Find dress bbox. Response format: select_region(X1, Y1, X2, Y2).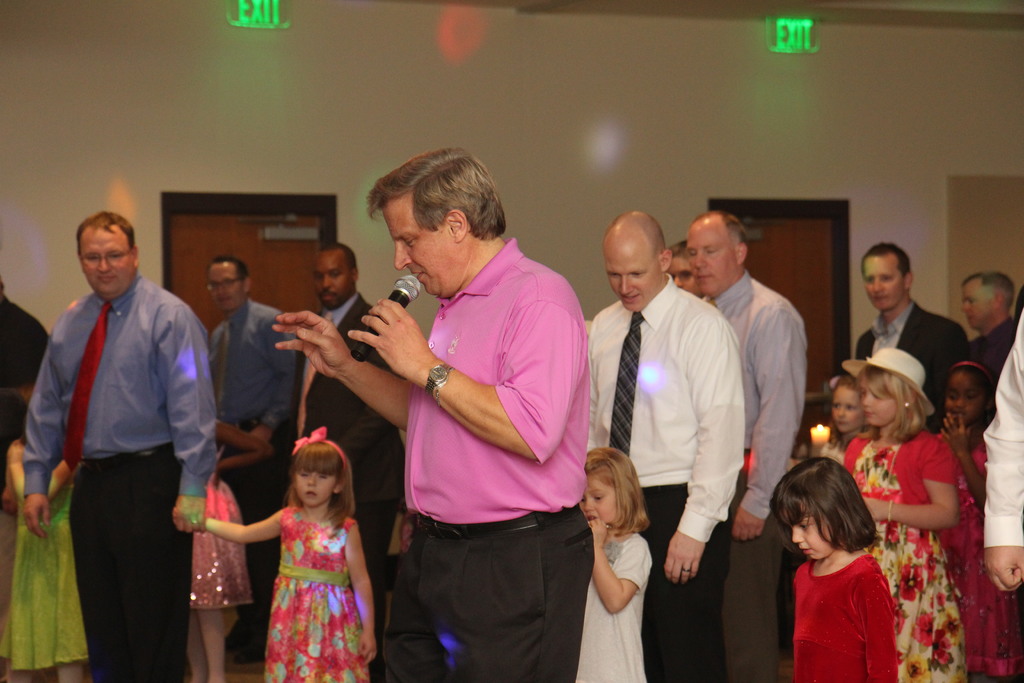
select_region(840, 431, 964, 682).
